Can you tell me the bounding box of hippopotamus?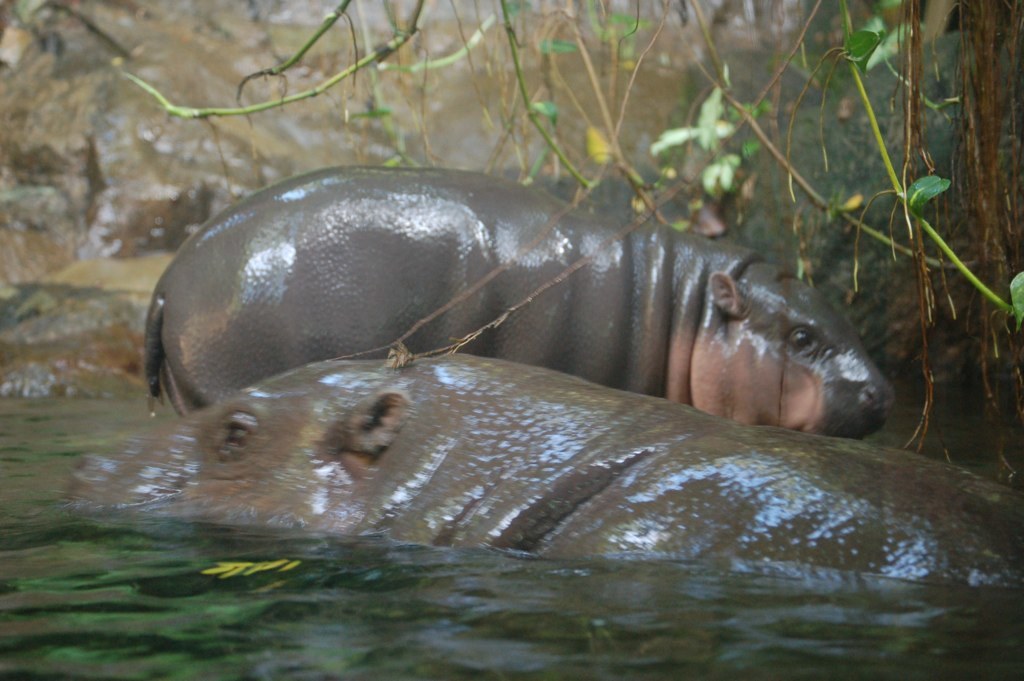
Rect(64, 341, 1021, 580).
